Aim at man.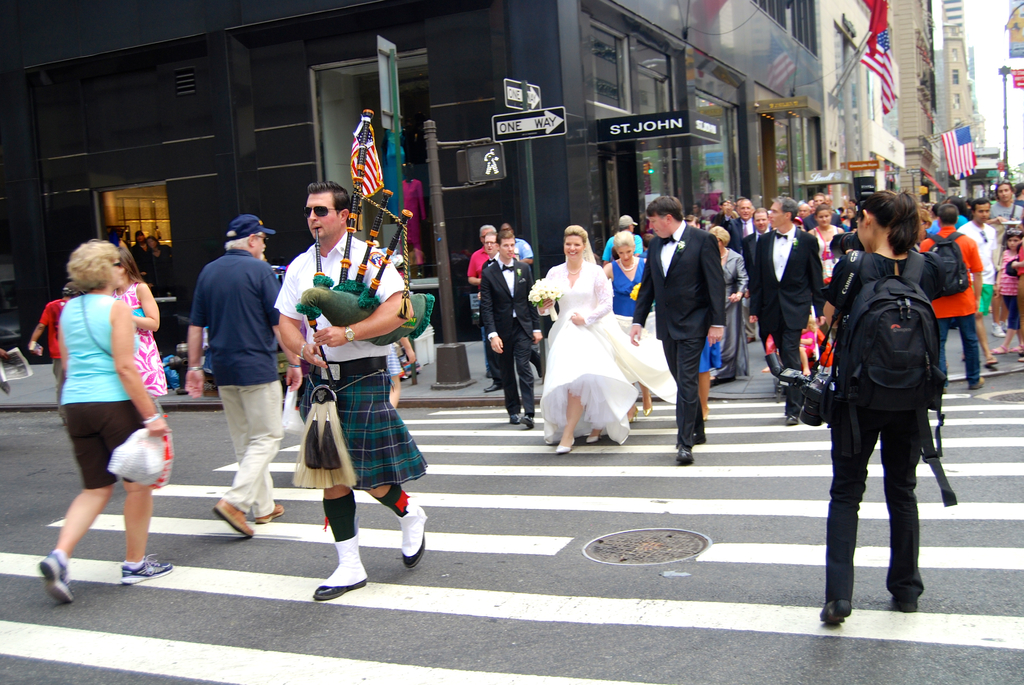
Aimed at detection(753, 201, 826, 425).
